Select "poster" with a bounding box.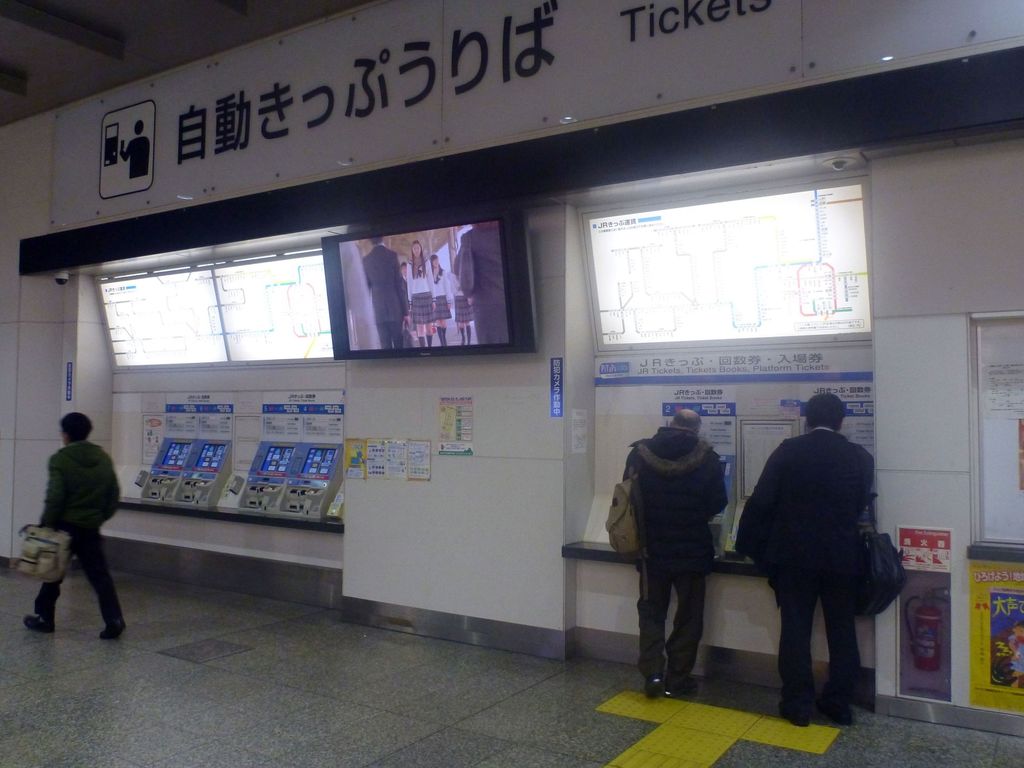
box(969, 559, 1023, 713).
